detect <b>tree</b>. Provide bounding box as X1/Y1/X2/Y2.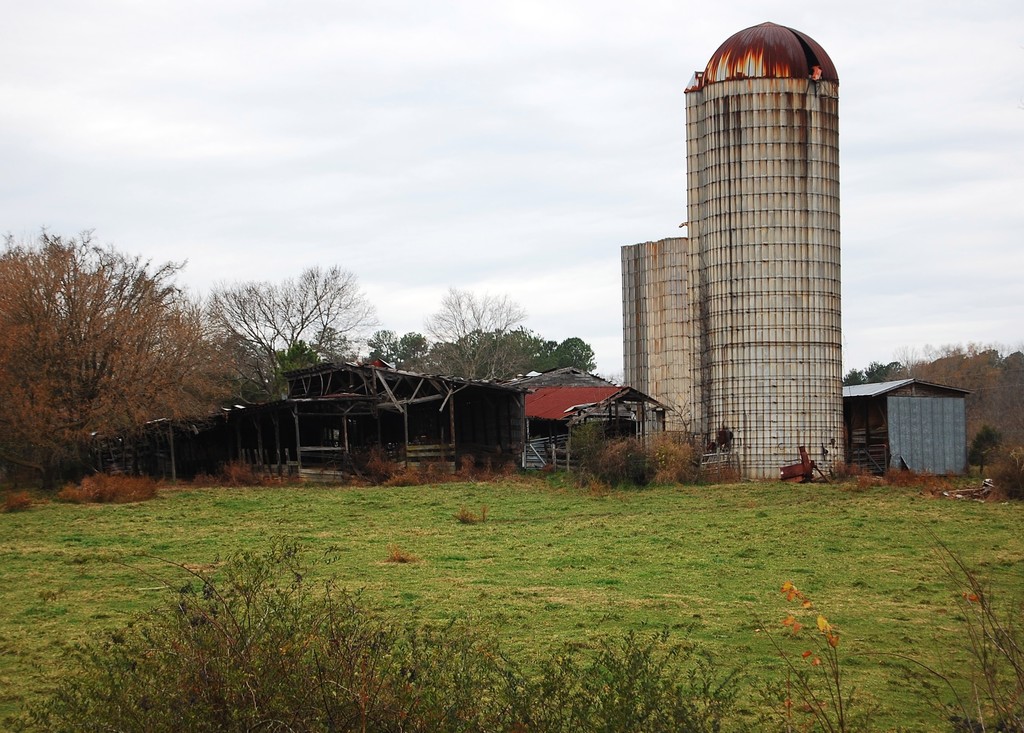
0/214/263/497.
